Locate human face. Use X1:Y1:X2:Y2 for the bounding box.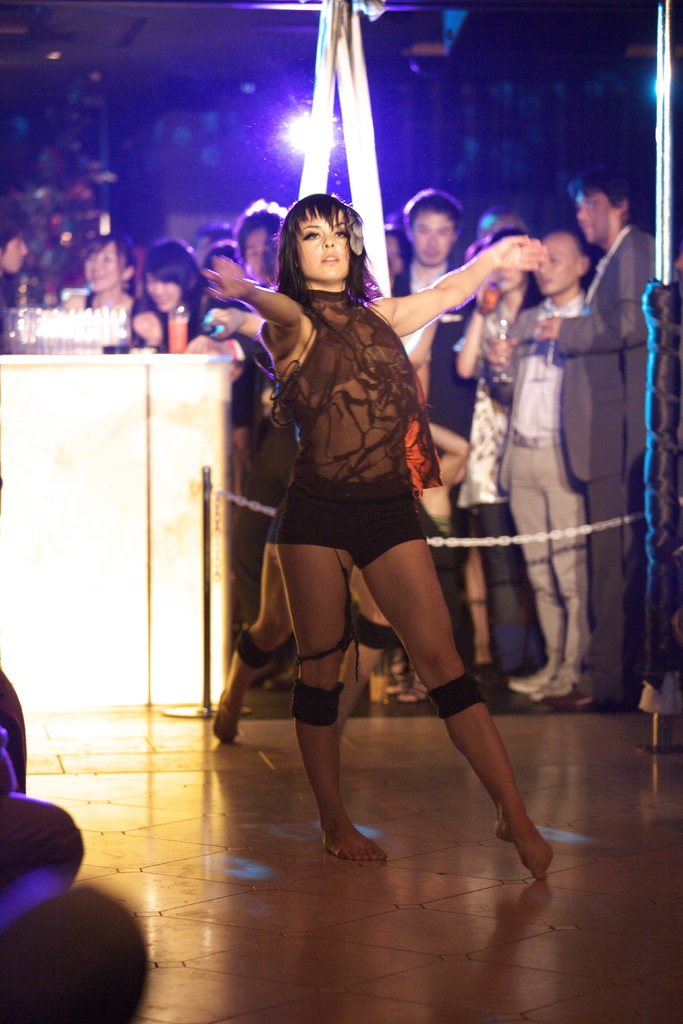
299:204:353:281.
